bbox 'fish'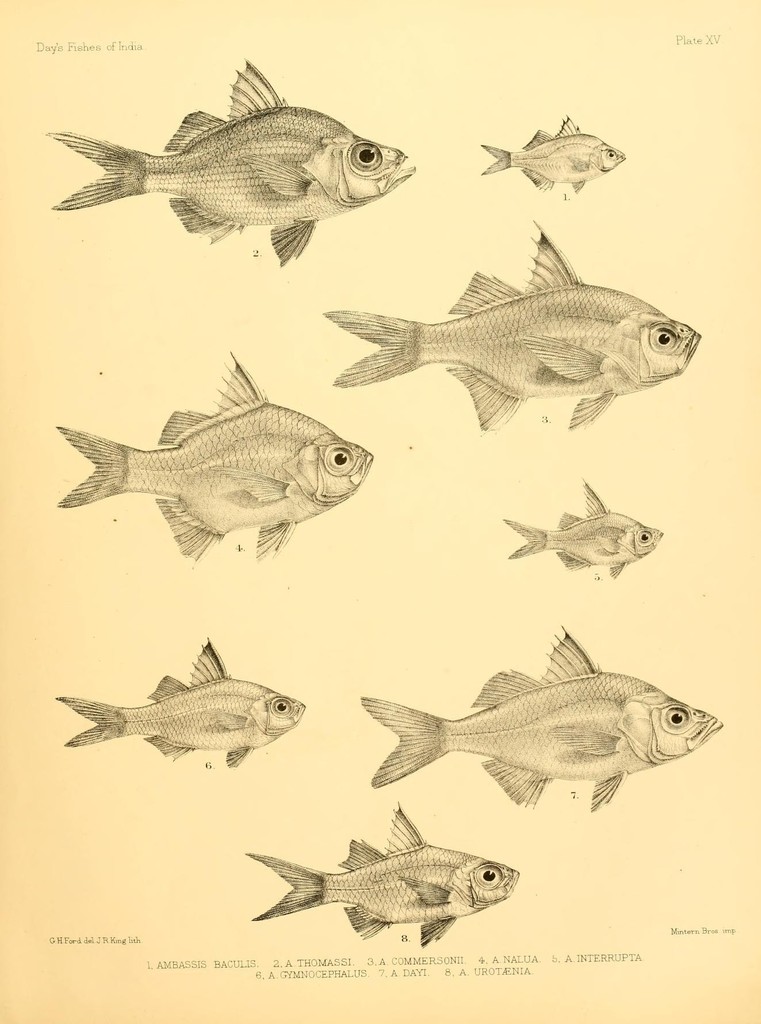
(x1=54, y1=349, x2=378, y2=567)
